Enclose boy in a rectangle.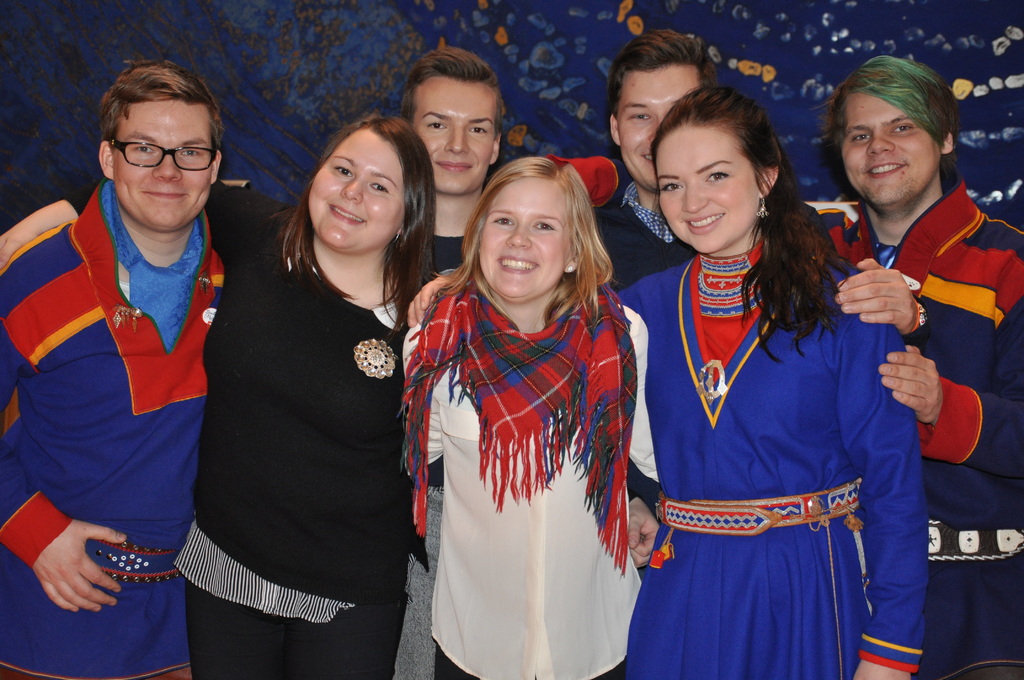
l=1, t=57, r=256, b=643.
